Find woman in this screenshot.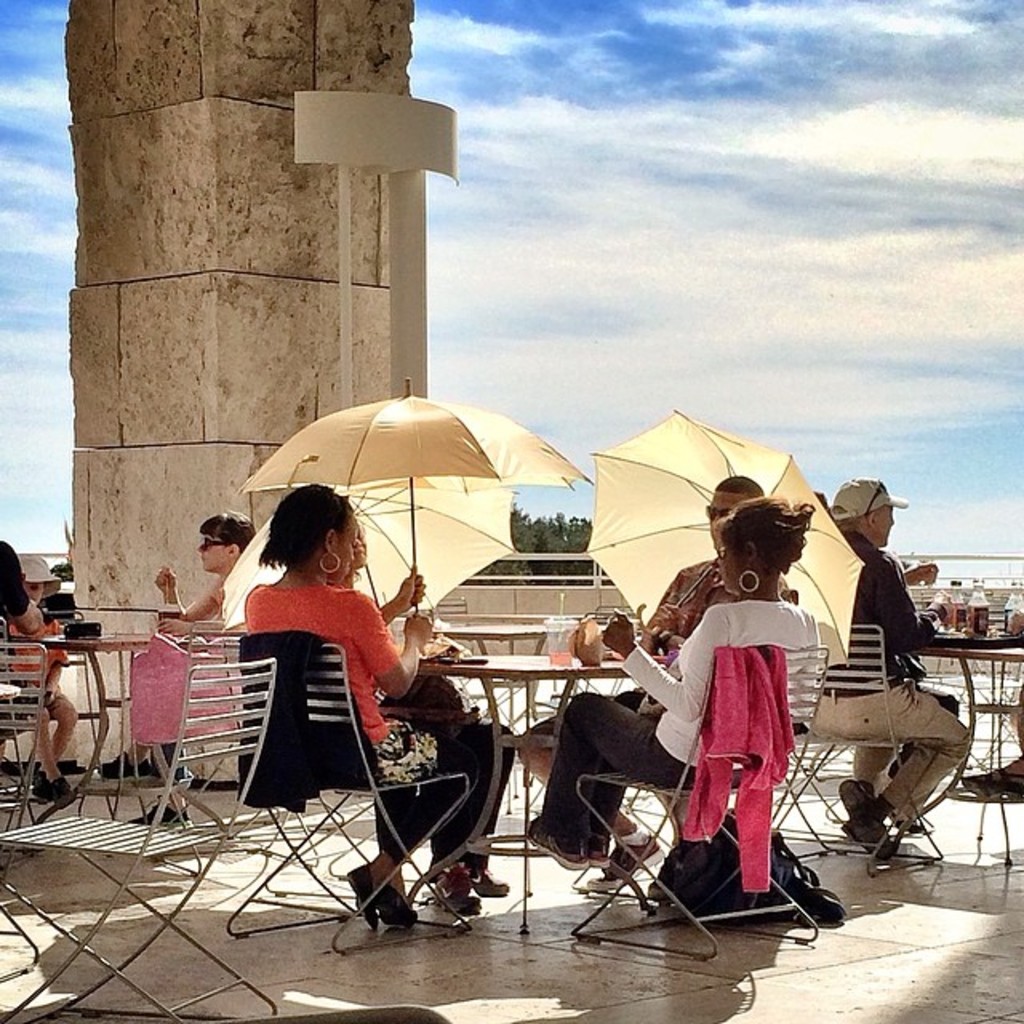
The bounding box for woman is detection(240, 478, 493, 925).
